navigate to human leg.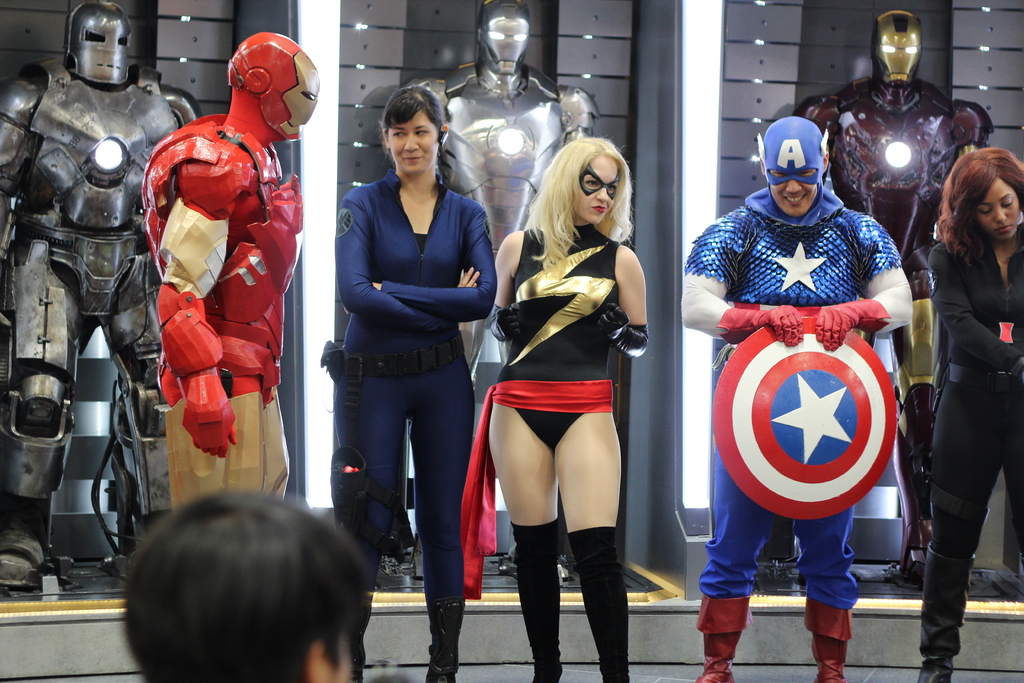
Navigation target: (x1=813, y1=503, x2=846, y2=679).
